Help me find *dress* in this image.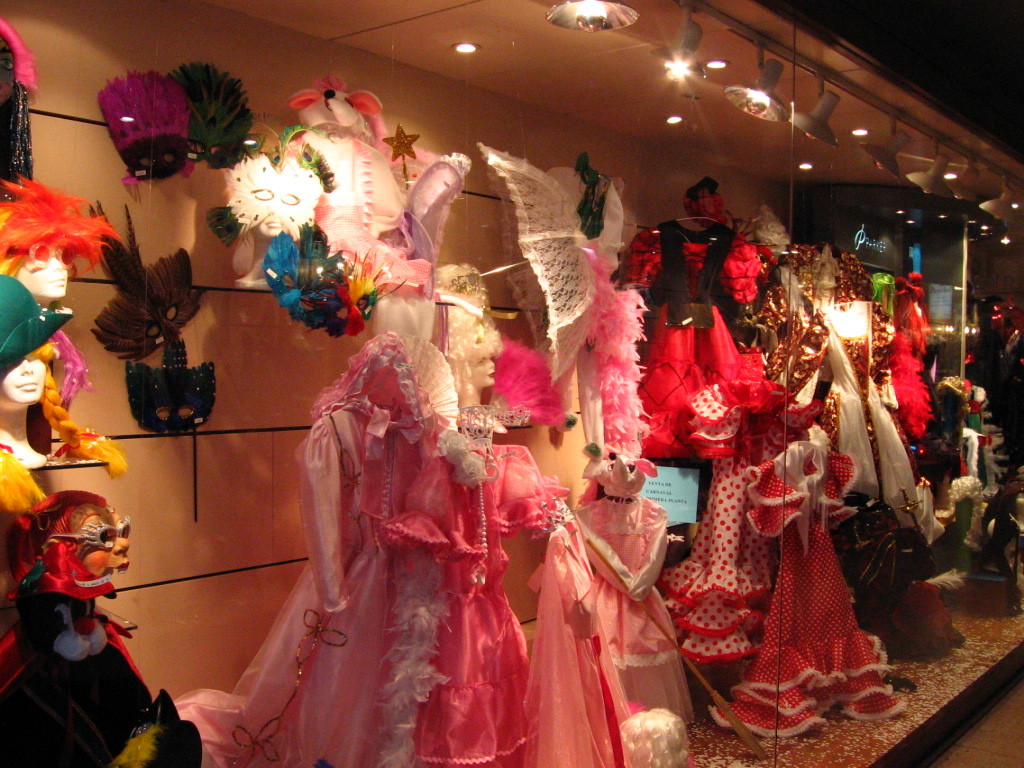
Found it: [532,236,702,767].
